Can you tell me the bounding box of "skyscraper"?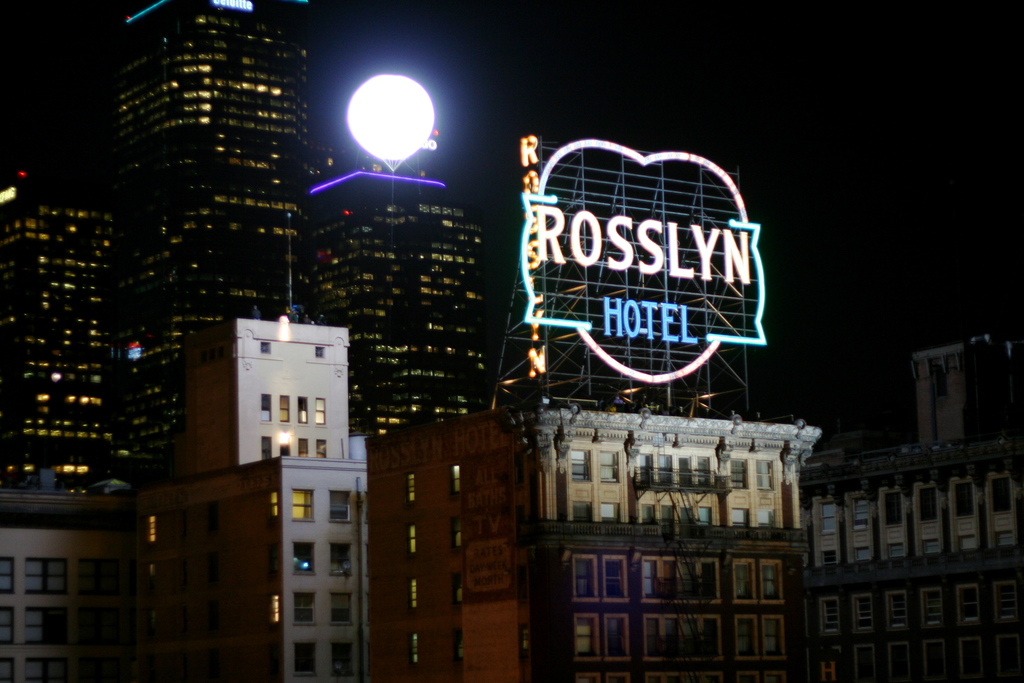
box(106, 10, 307, 522).
